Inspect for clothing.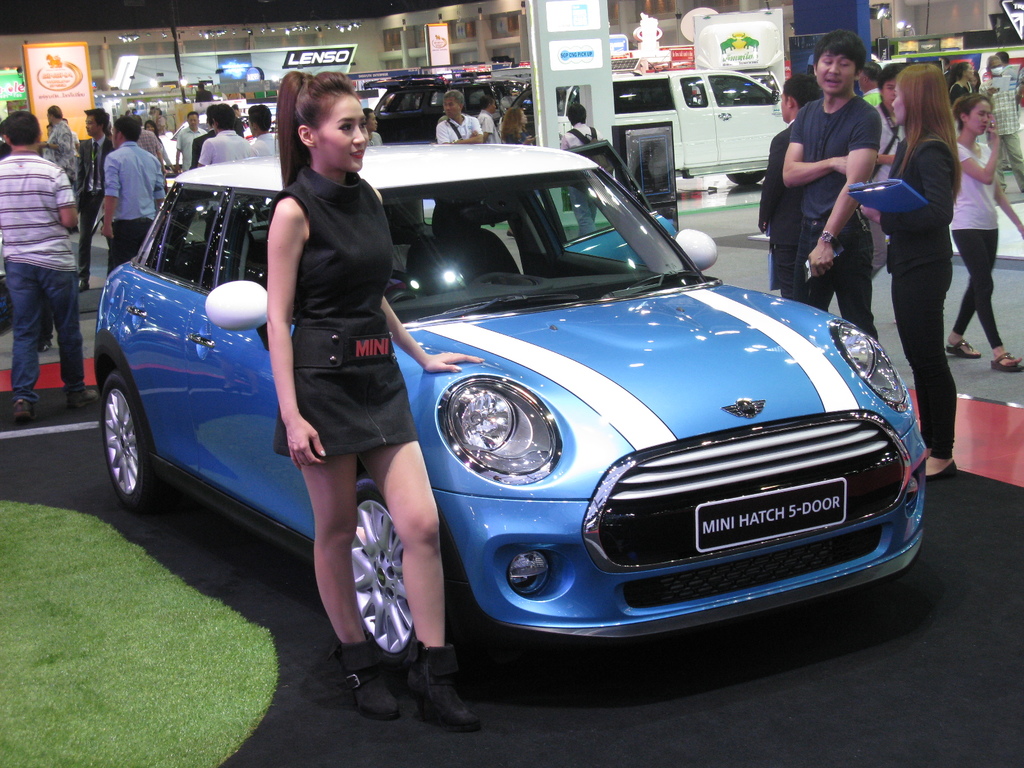
Inspection: (762, 124, 796, 289).
